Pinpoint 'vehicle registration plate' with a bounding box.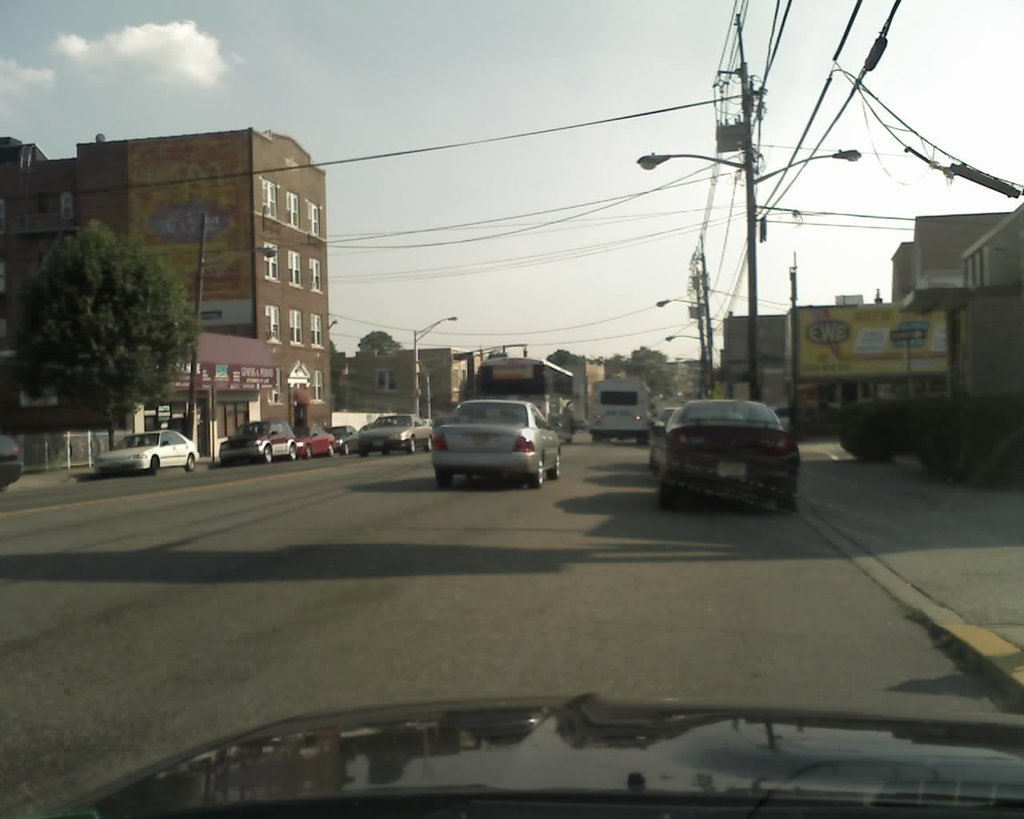
bbox=(714, 460, 744, 481).
